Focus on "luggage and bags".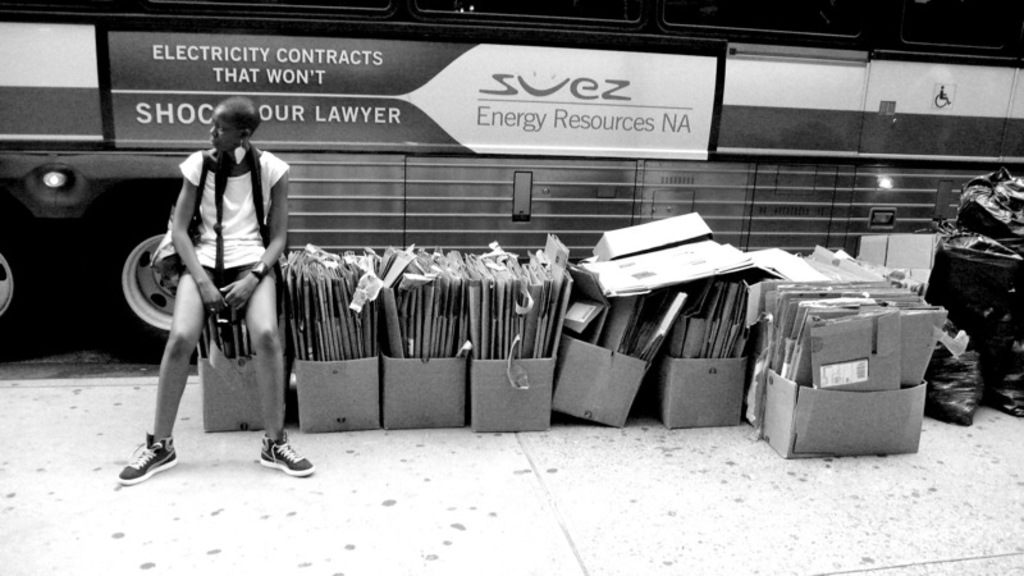
Focused at 769, 253, 941, 456.
